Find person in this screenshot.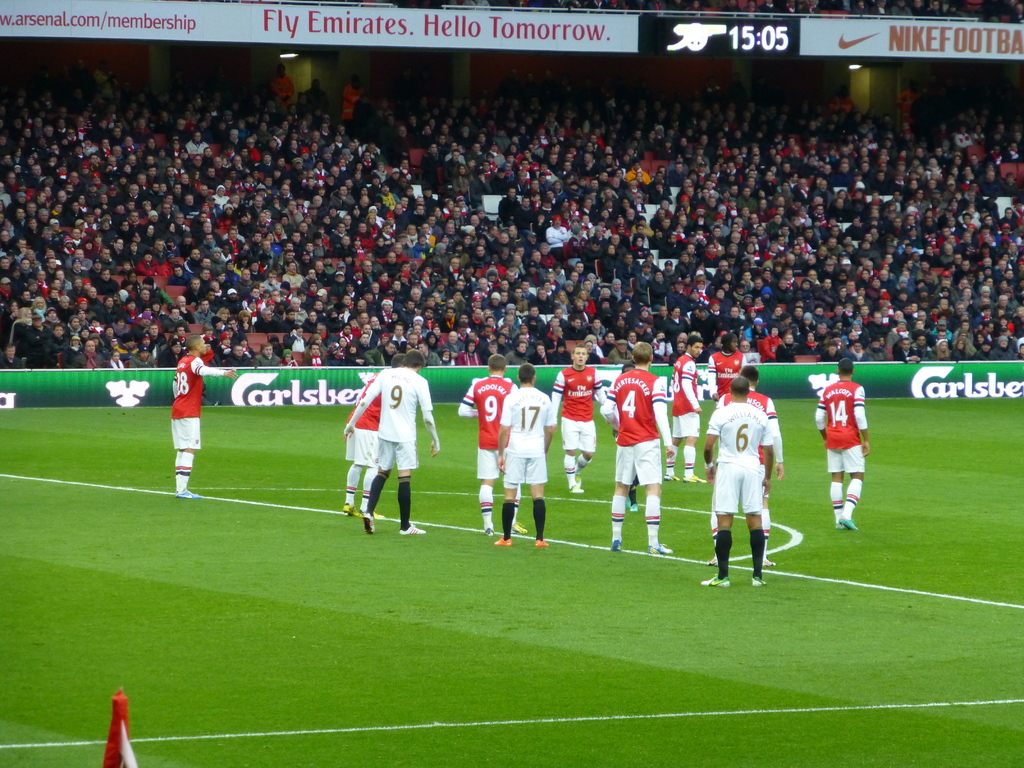
The bounding box for person is box(461, 349, 520, 531).
